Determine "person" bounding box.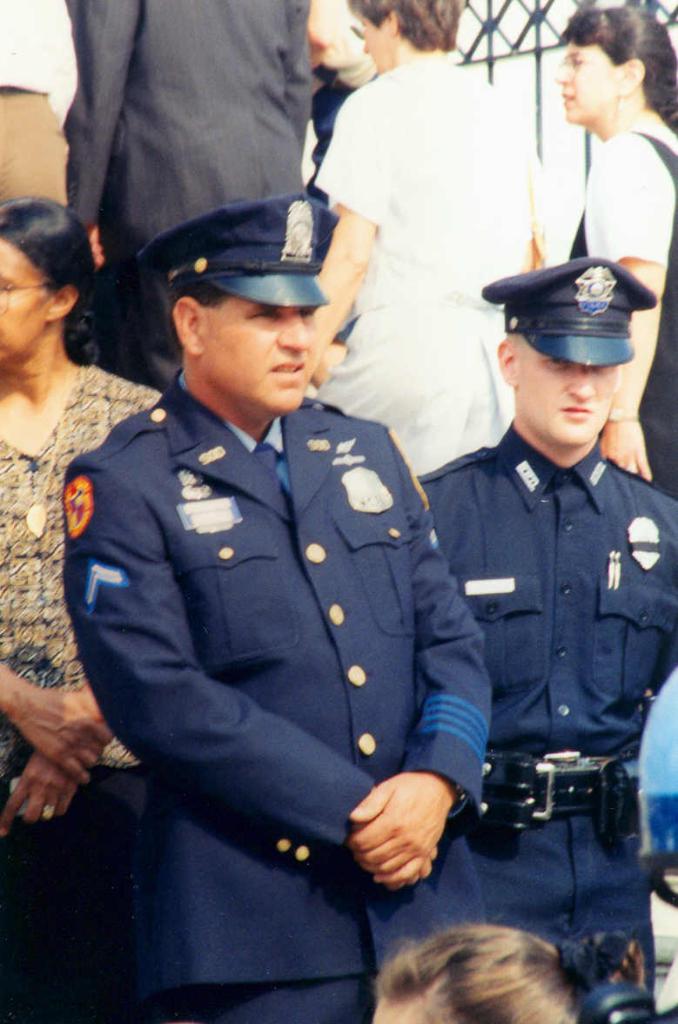
Determined: BBox(442, 0, 677, 483).
